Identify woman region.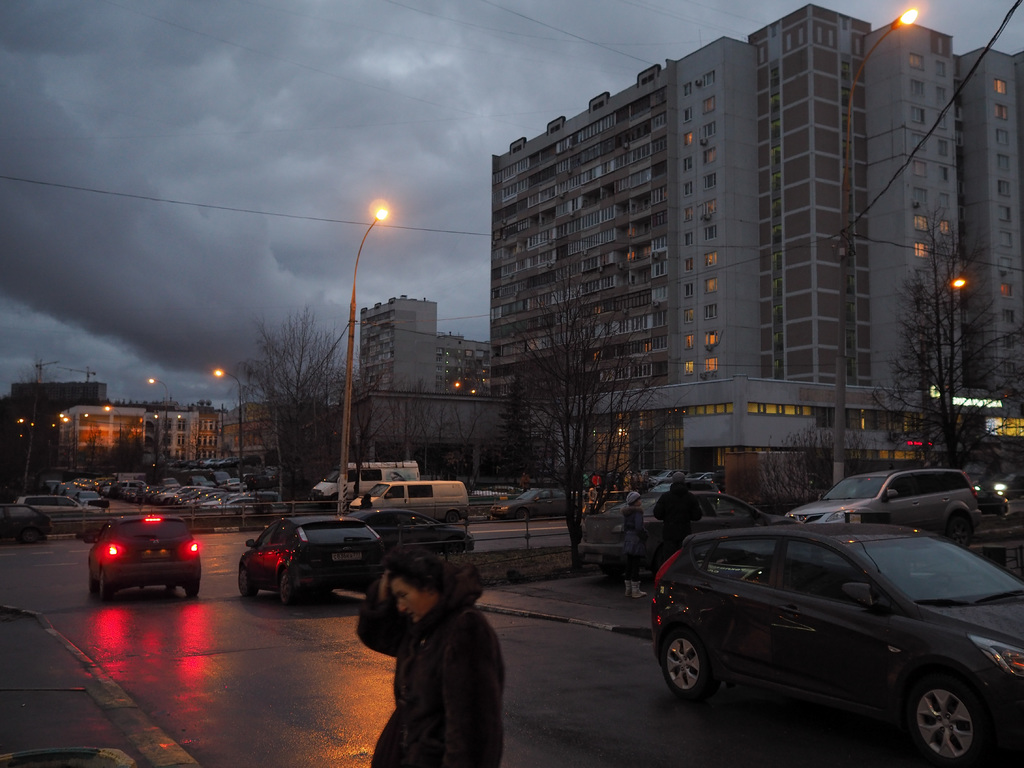
Region: rect(518, 472, 531, 492).
